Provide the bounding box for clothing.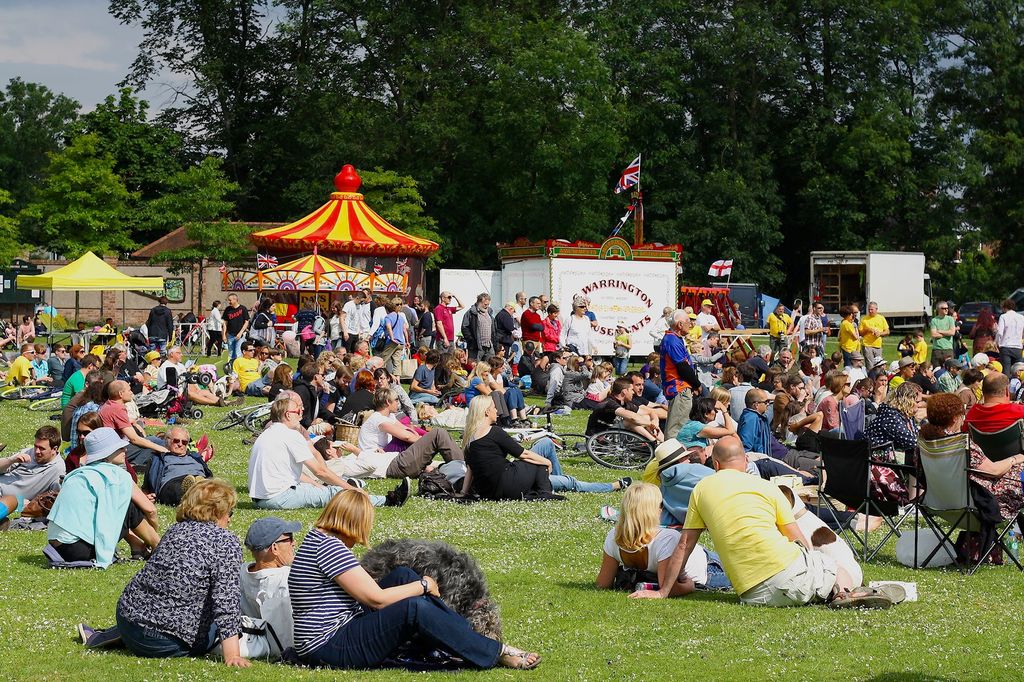
[left=439, top=307, right=455, bottom=347].
